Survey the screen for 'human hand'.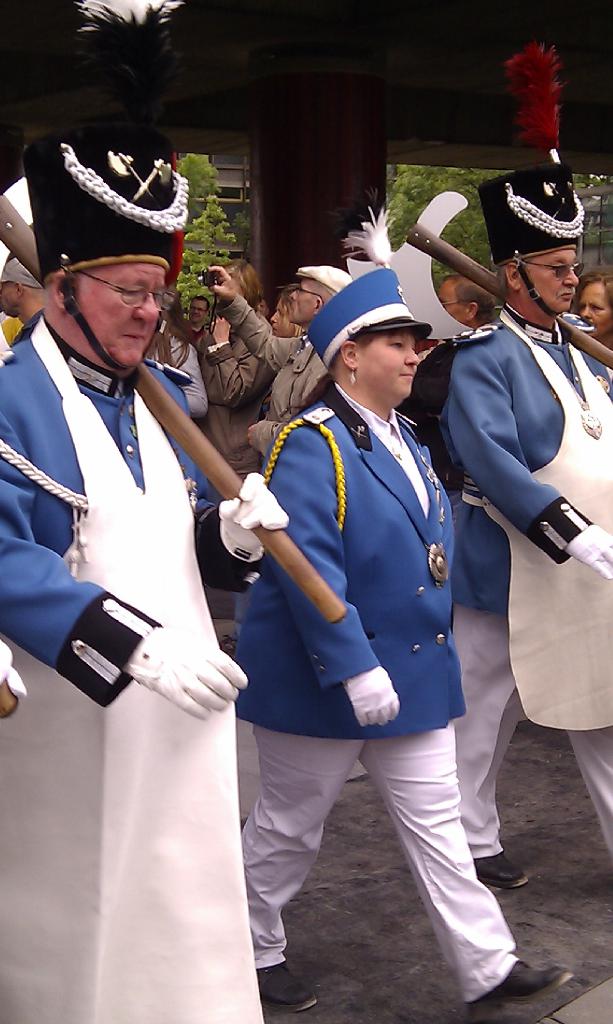
Survey found: 342 665 401 730.
